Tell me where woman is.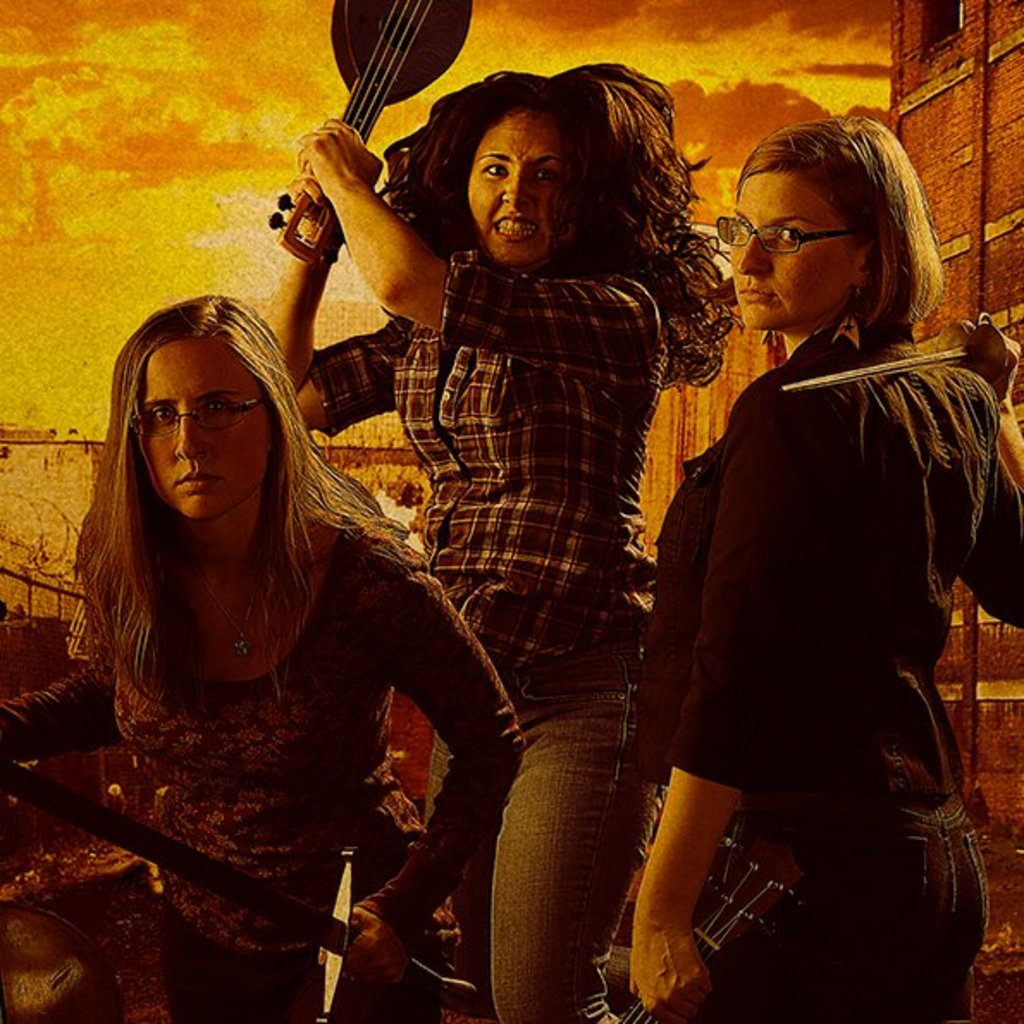
woman is at crop(55, 243, 439, 1010).
